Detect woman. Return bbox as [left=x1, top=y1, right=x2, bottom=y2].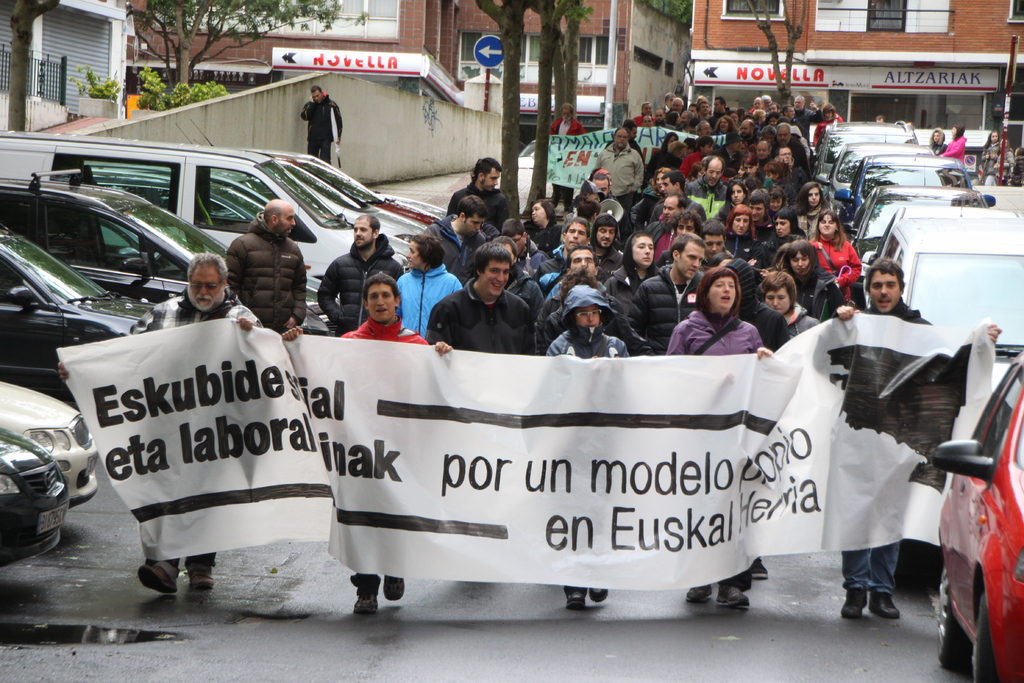
[left=1009, top=147, right=1023, bottom=188].
